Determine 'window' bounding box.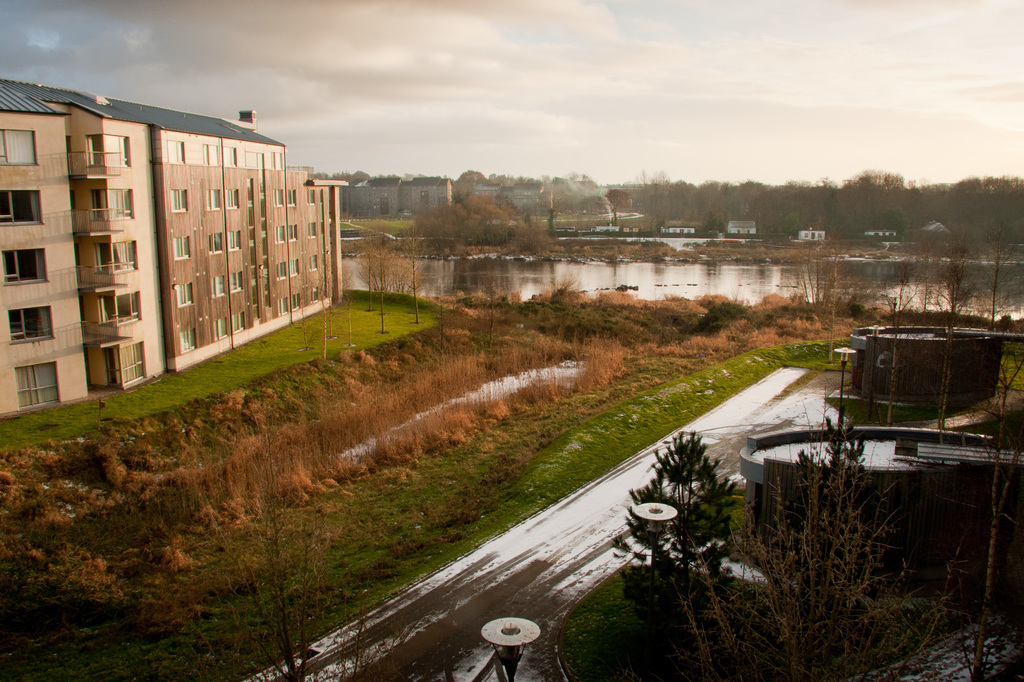
Determined: 15/356/54/399.
